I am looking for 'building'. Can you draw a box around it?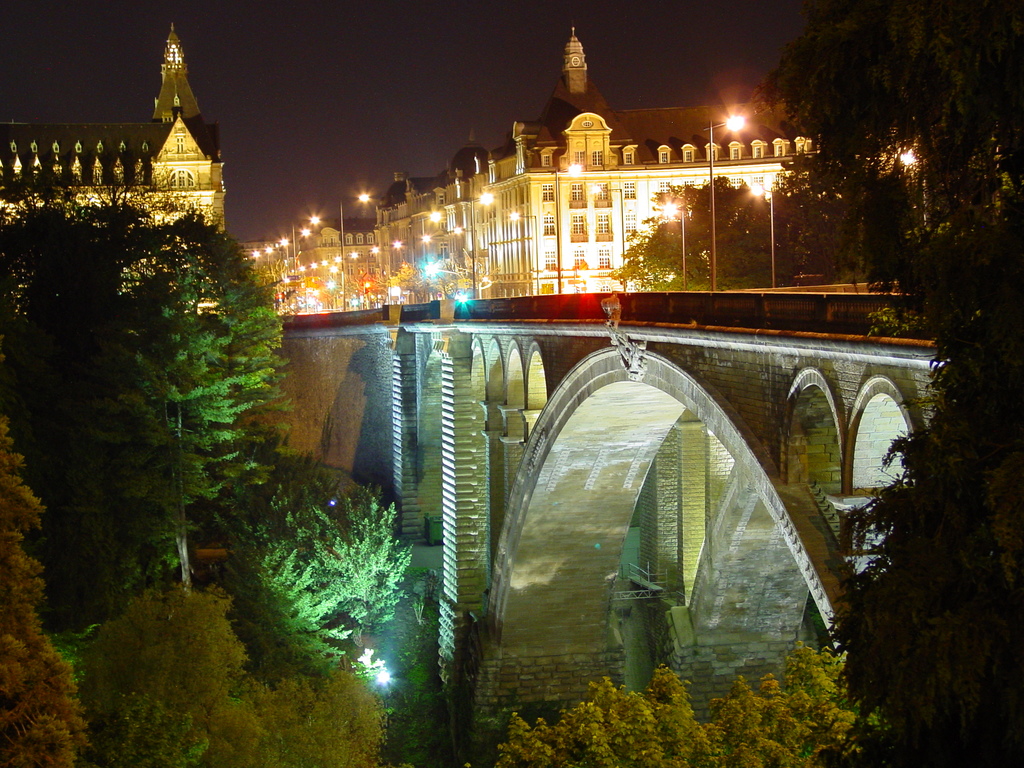
Sure, the bounding box is 281 22 870 307.
